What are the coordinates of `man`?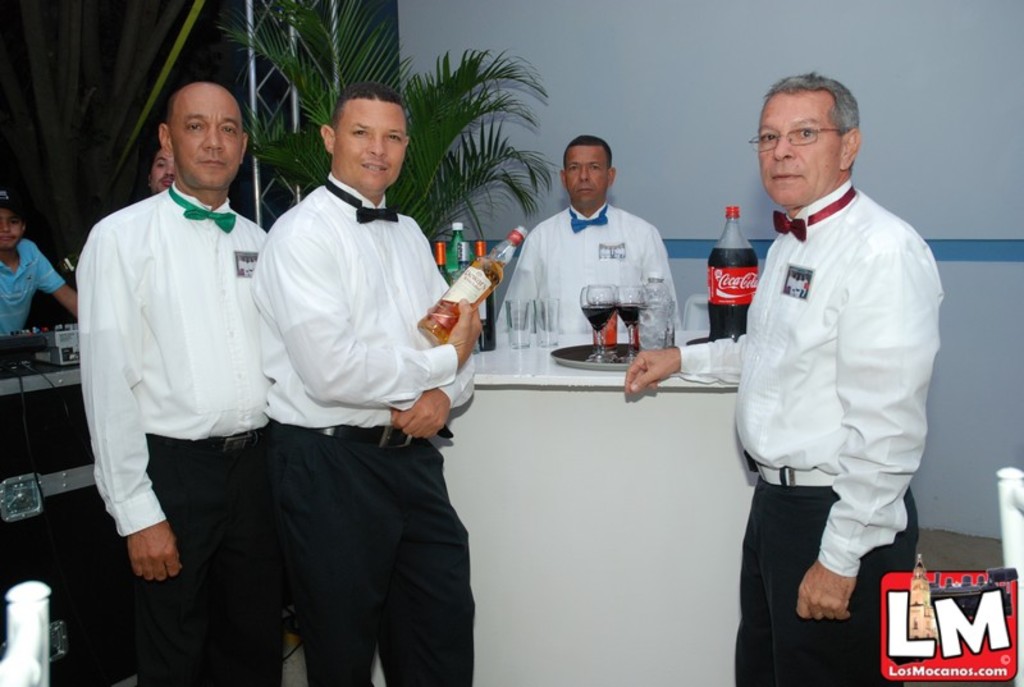
box=[247, 79, 480, 686].
